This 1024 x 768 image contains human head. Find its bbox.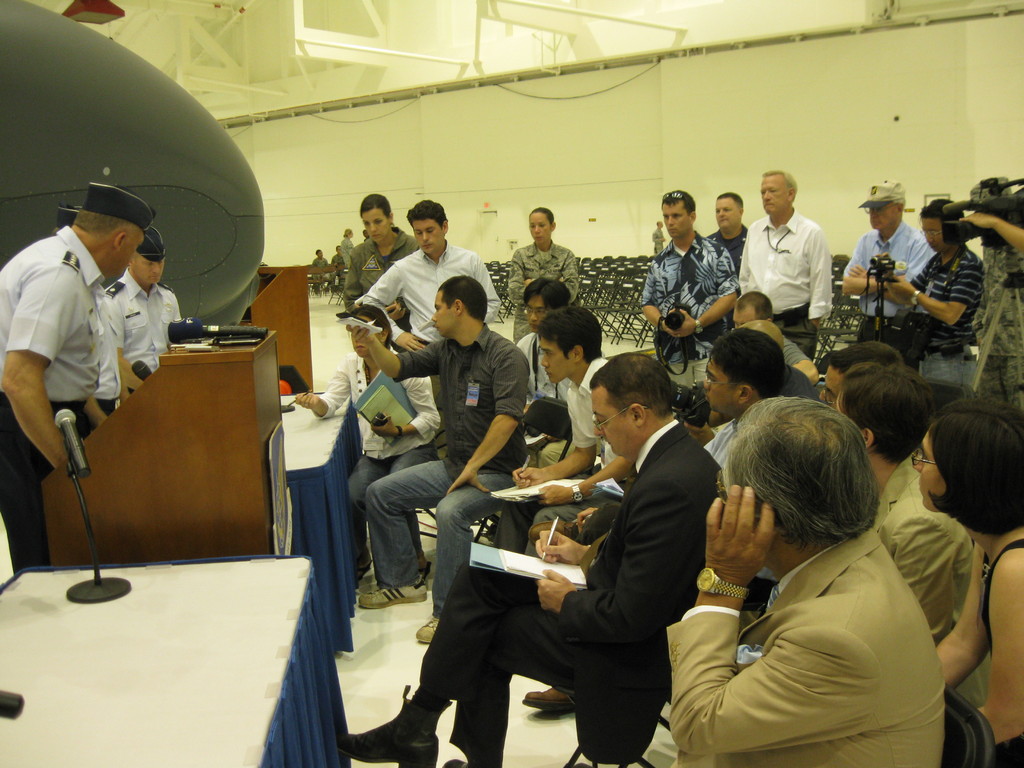
bbox(758, 172, 799, 214).
